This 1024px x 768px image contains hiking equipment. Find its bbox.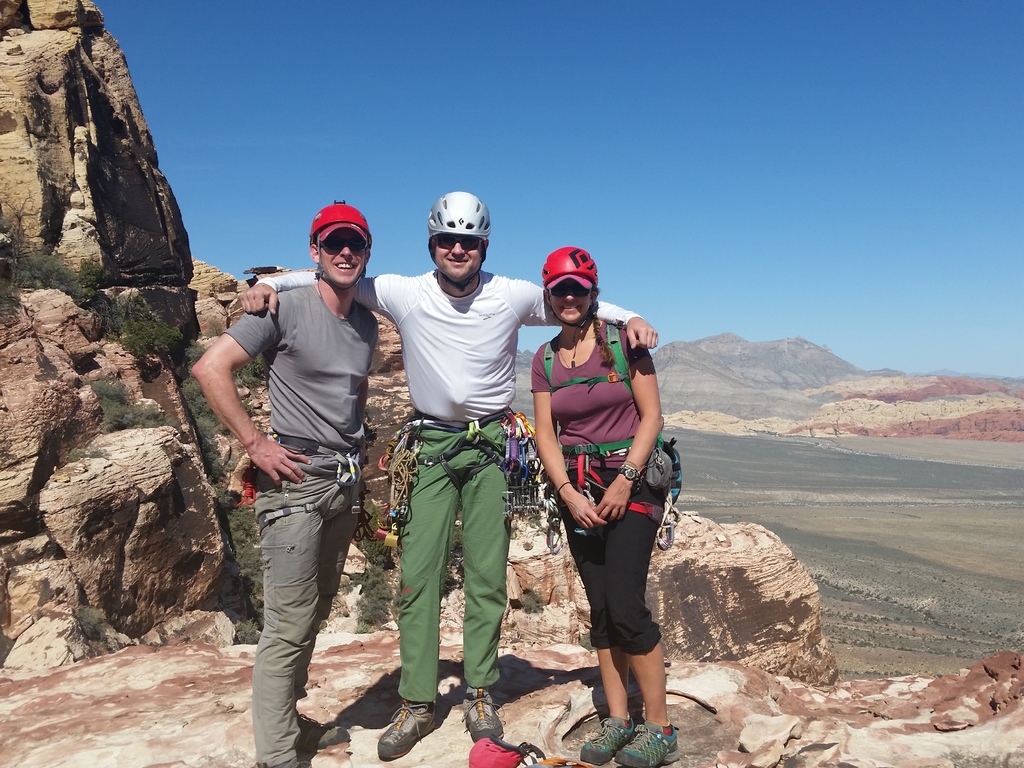
<bbox>541, 243, 602, 331</bbox>.
